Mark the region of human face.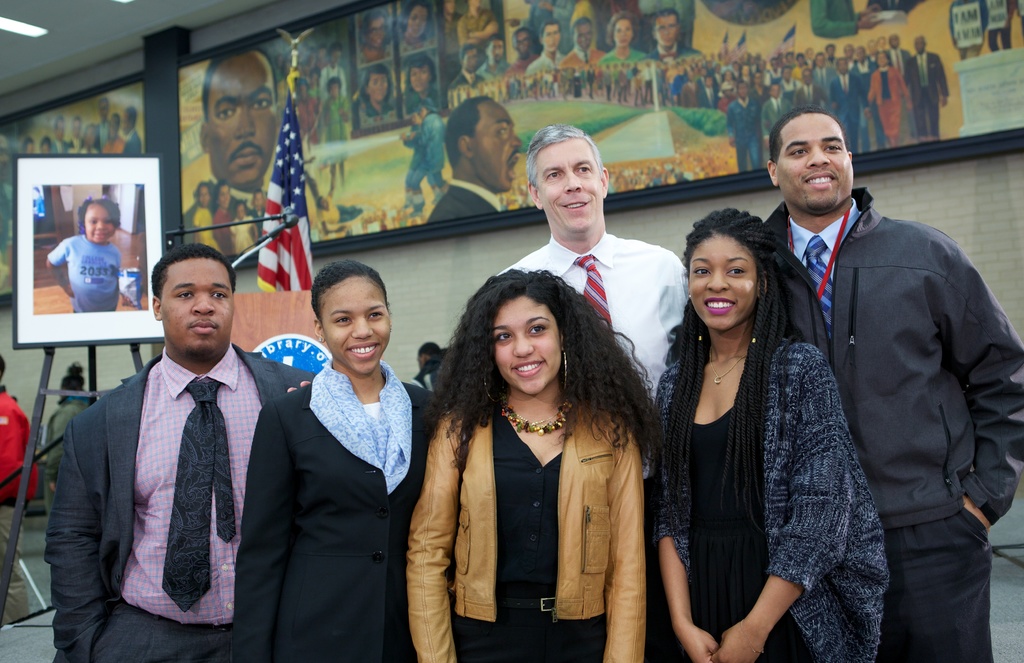
Region: bbox=(484, 40, 503, 64).
